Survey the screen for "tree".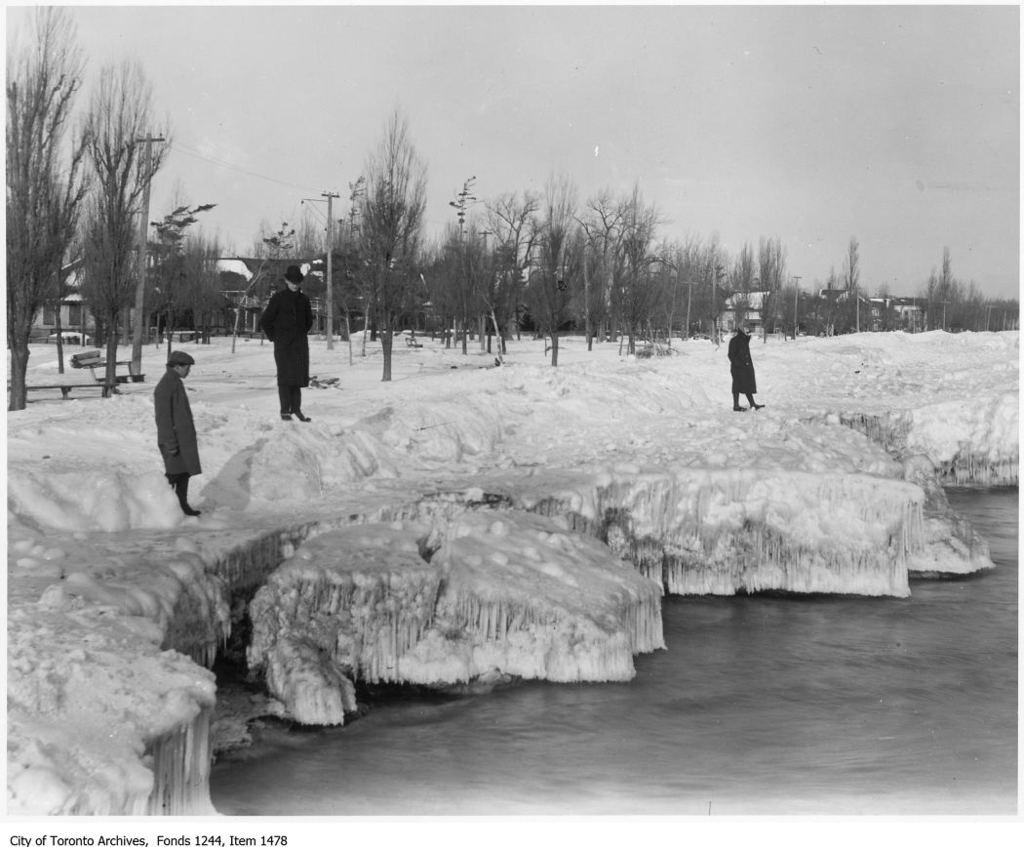
Survey found: [571, 186, 675, 355].
